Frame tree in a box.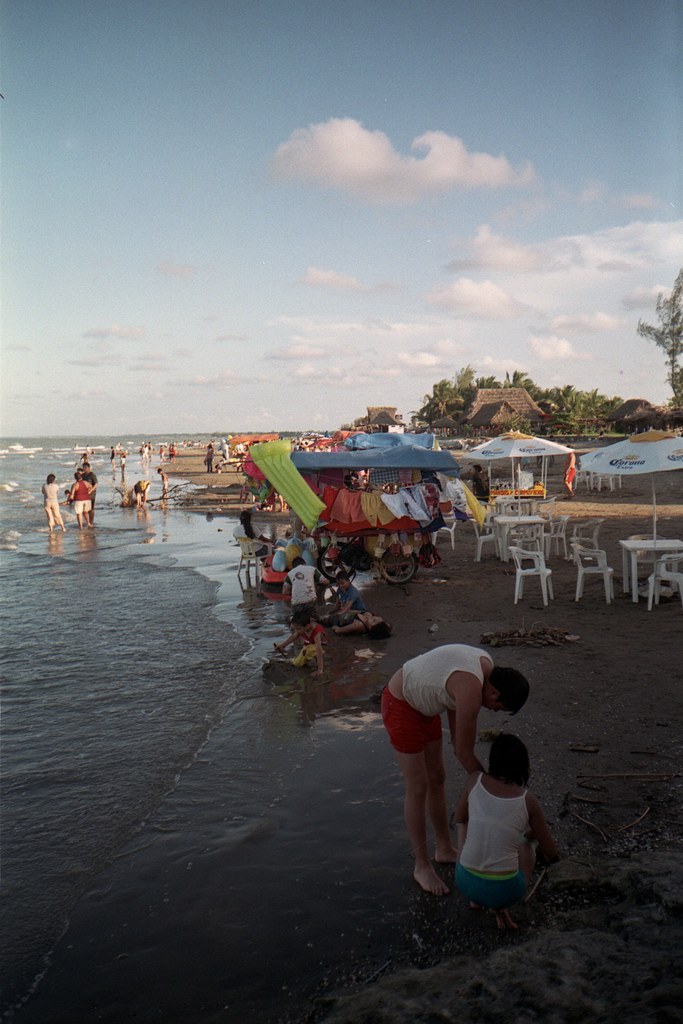
(left=639, top=269, right=682, bottom=408).
